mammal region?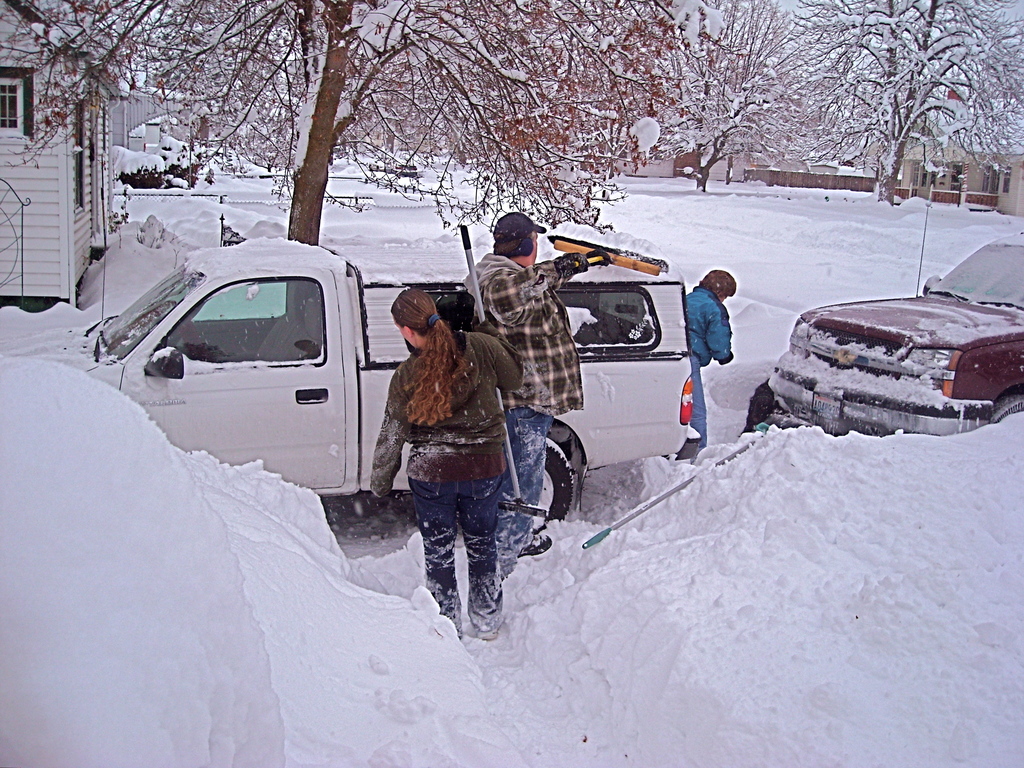
[682, 268, 737, 449]
